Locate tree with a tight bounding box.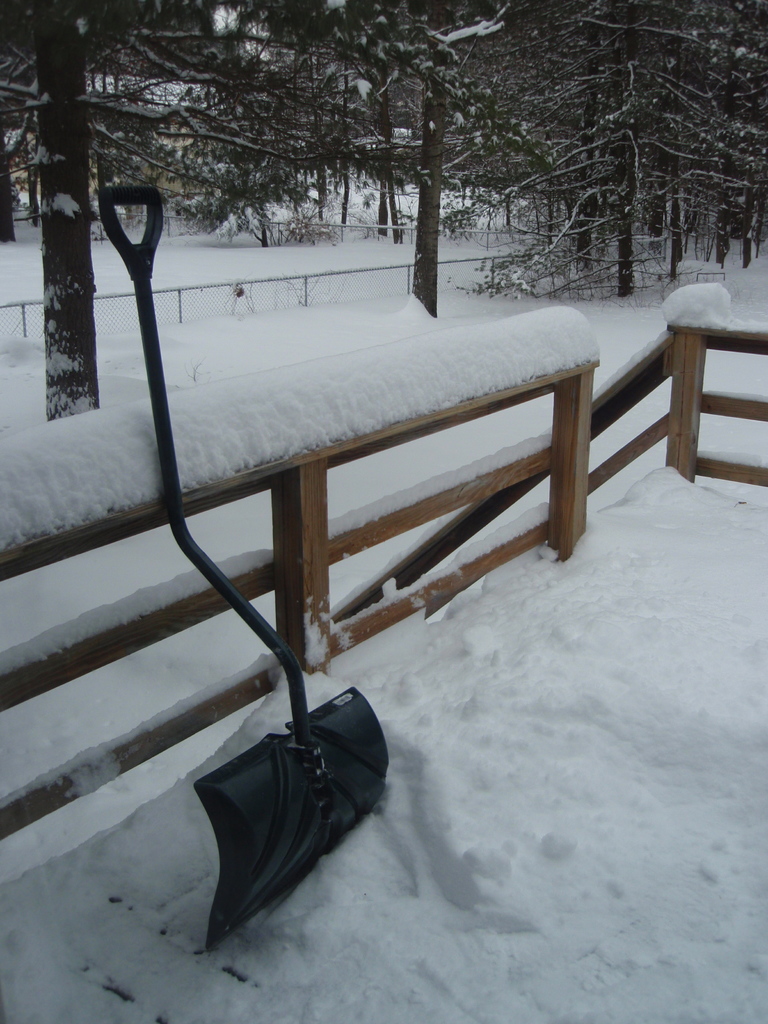
0/0/484/420.
